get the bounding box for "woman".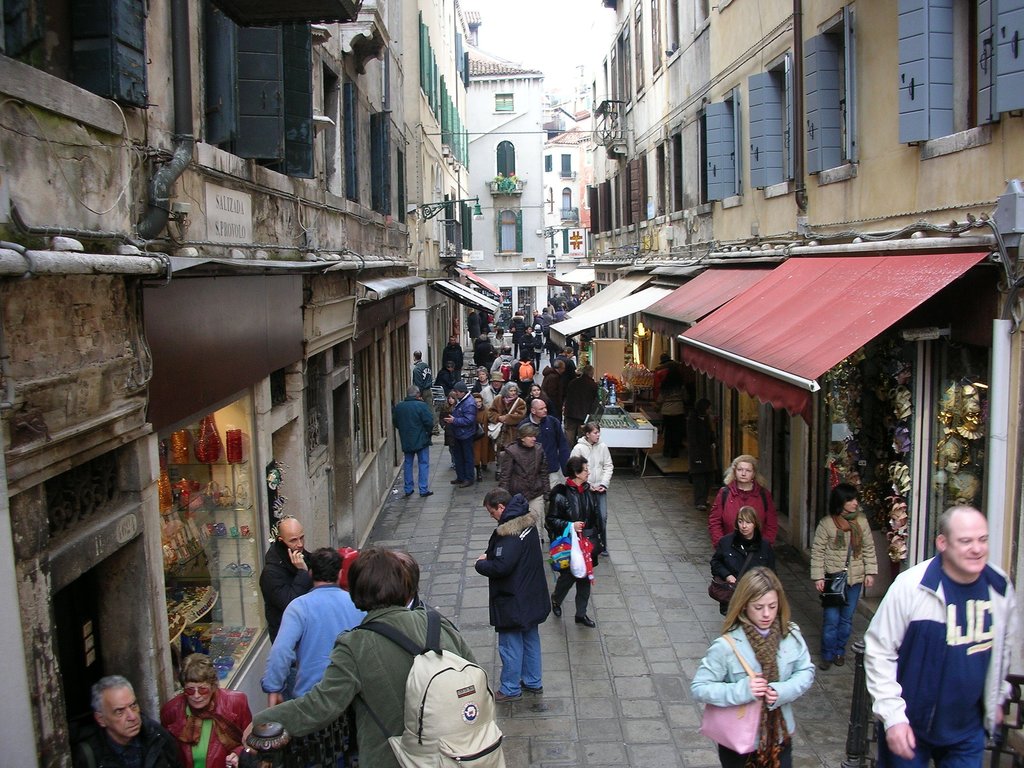
<region>159, 646, 254, 767</region>.
